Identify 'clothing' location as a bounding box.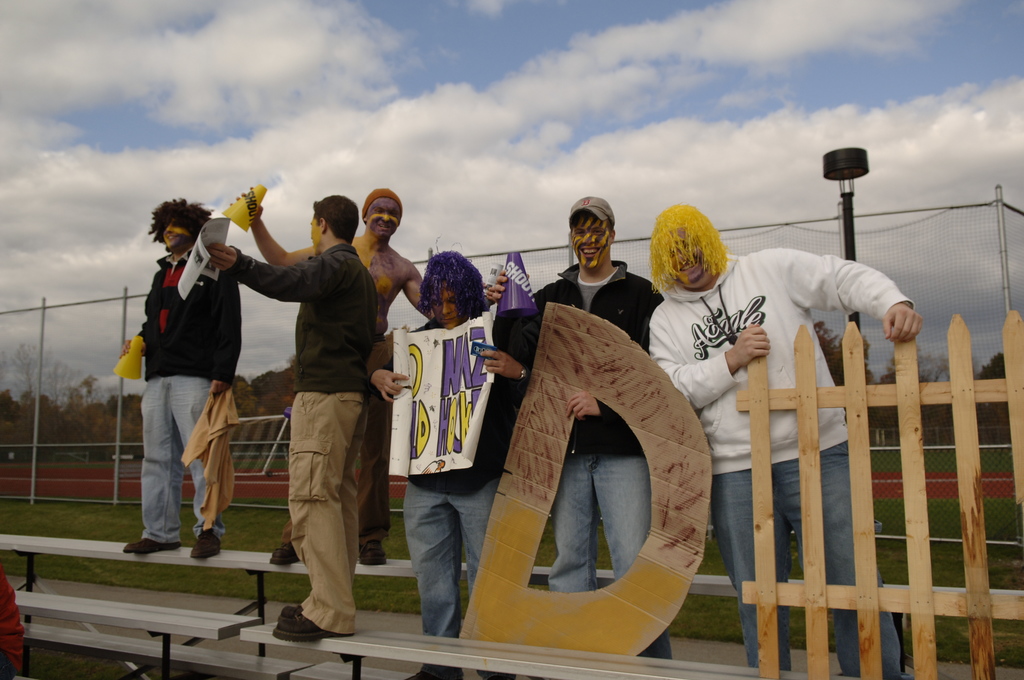
bbox(244, 179, 385, 629).
